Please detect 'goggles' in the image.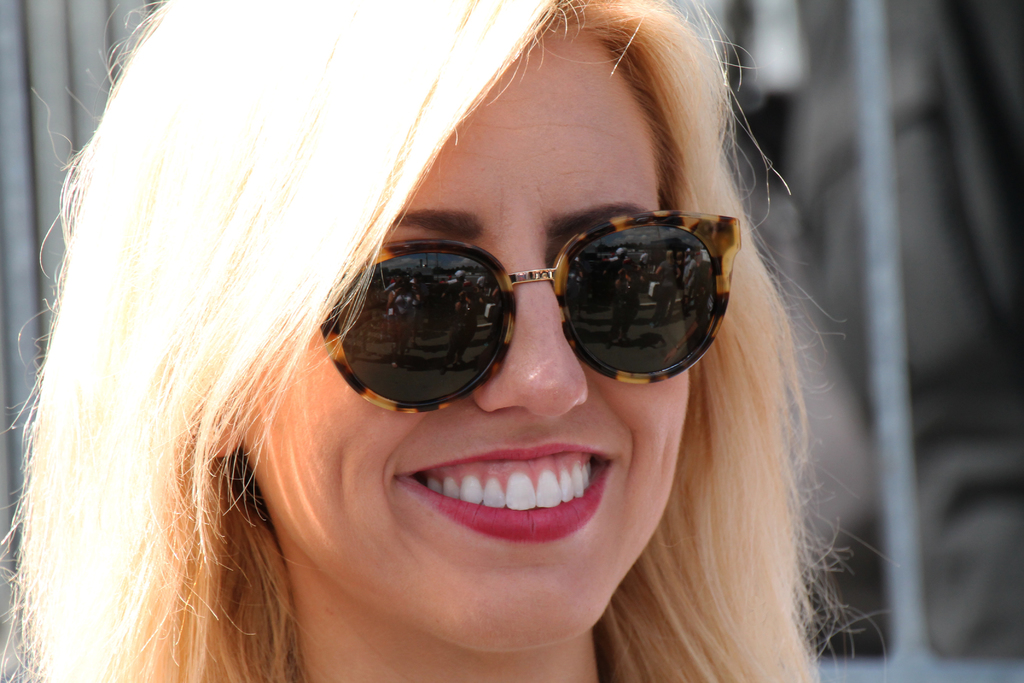
locate(291, 206, 761, 409).
